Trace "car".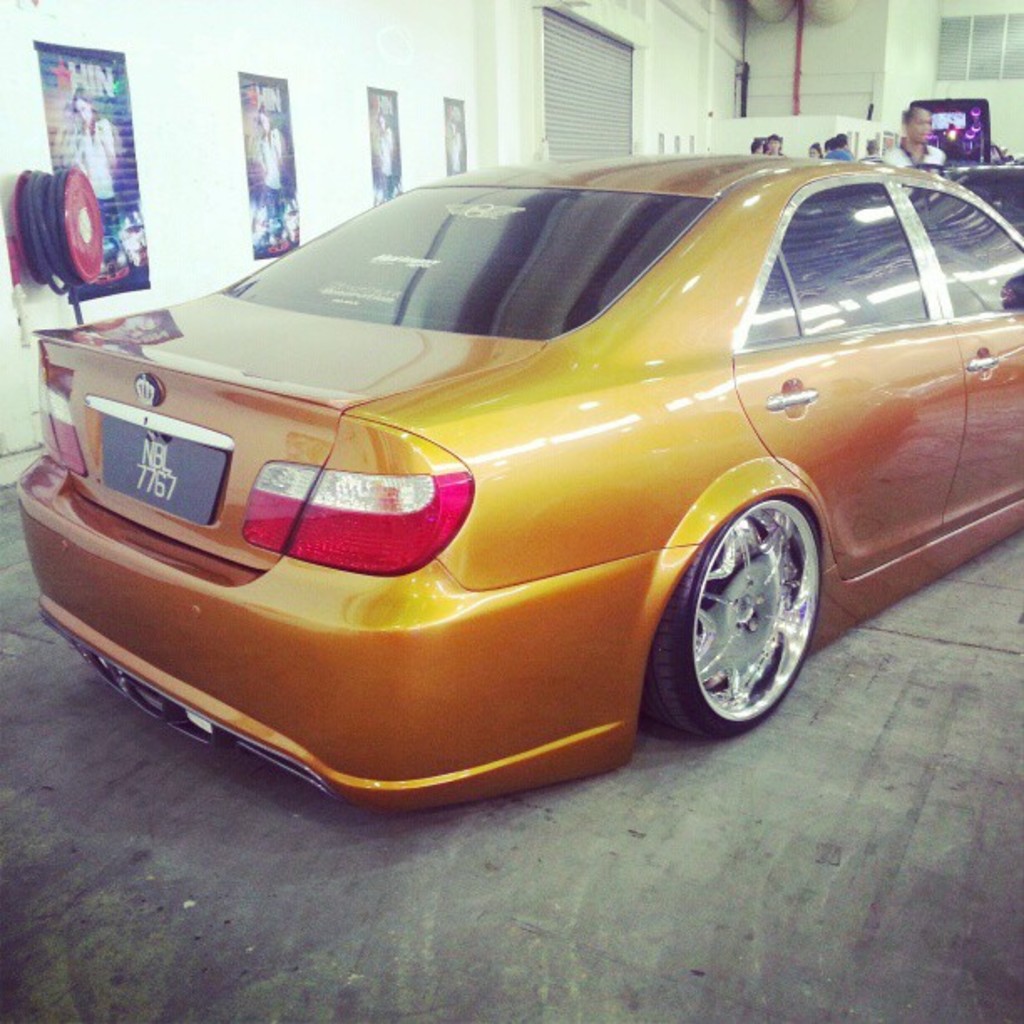
Traced to box(922, 162, 1022, 288).
